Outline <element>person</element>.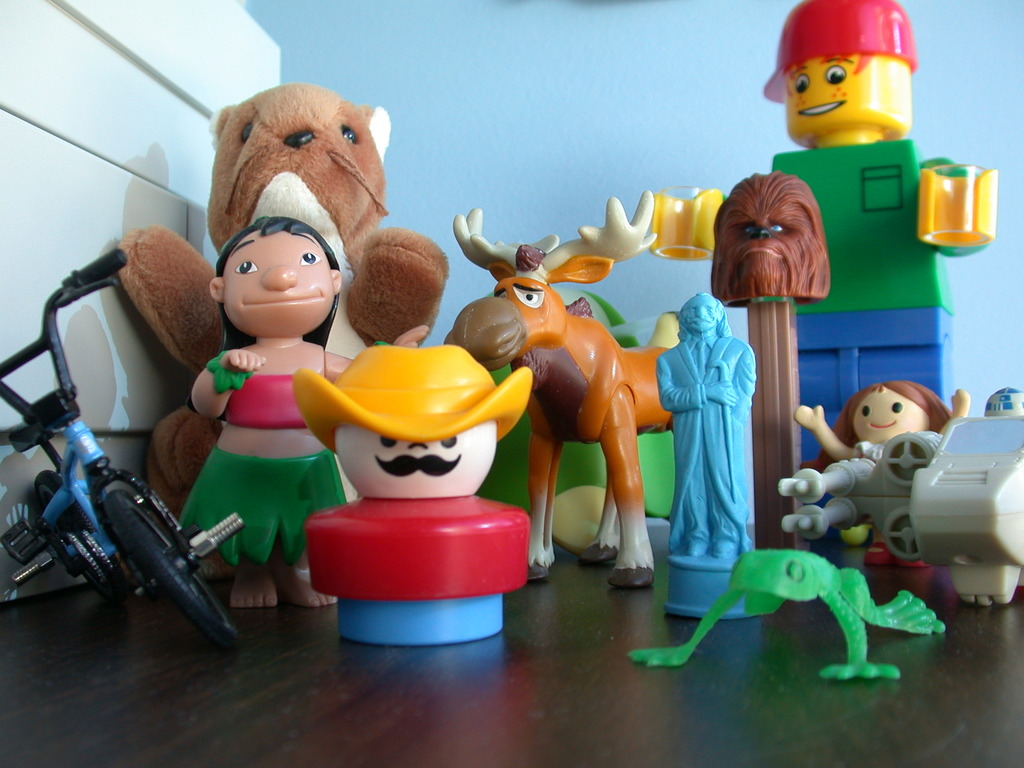
Outline: 291/346/532/643.
